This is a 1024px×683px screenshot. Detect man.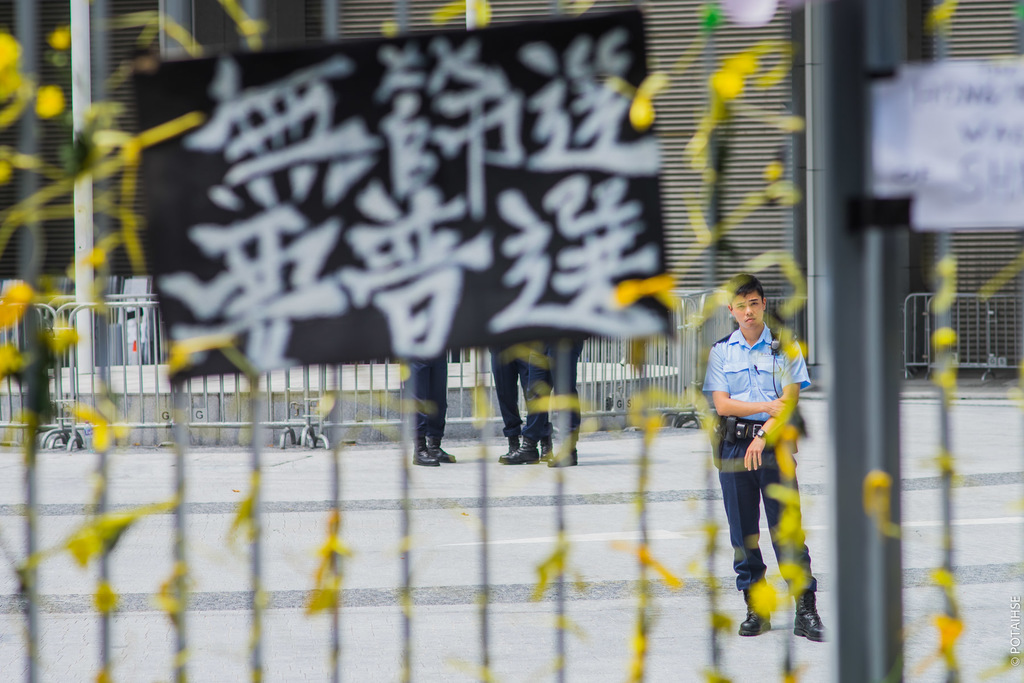
[left=705, top=283, right=817, bottom=629].
